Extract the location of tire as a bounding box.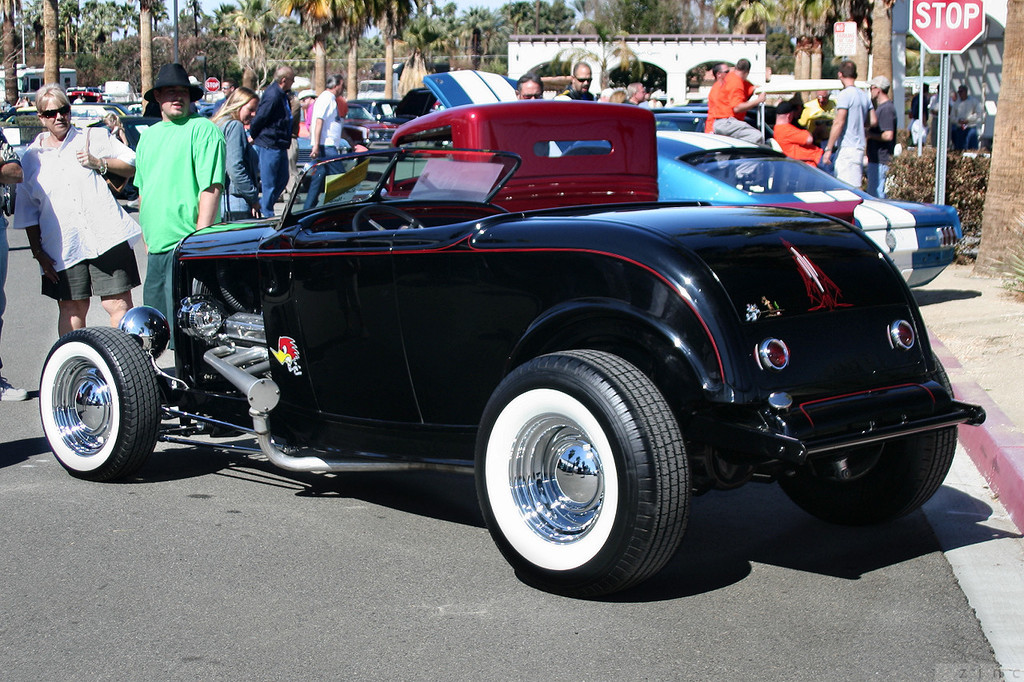
[478, 352, 695, 592].
